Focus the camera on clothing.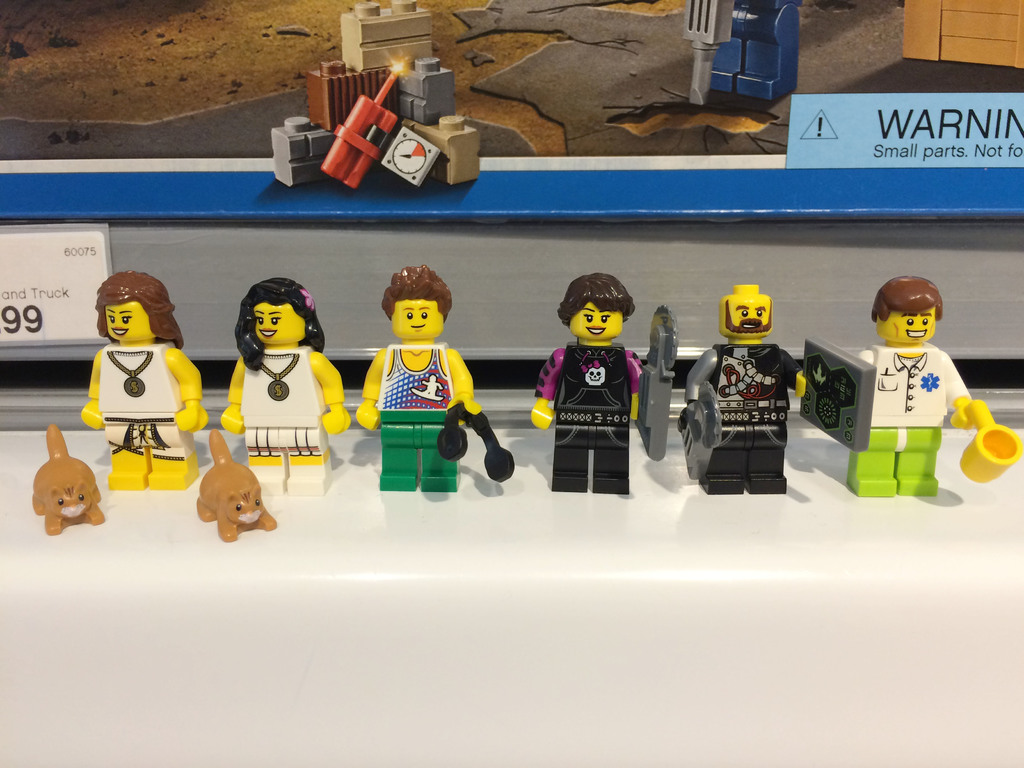
Focus region: x1=376 y1=337 x2=459 y2=477.
